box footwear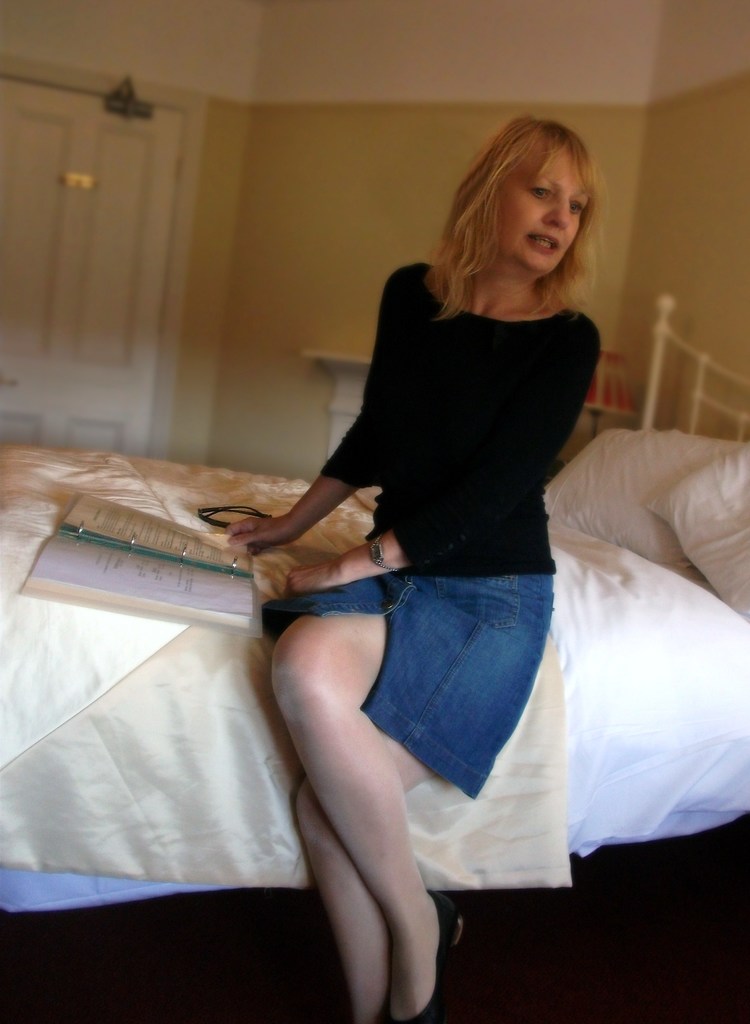
pyautogui.locateOnScreen(384, 890, 475, 1023)
